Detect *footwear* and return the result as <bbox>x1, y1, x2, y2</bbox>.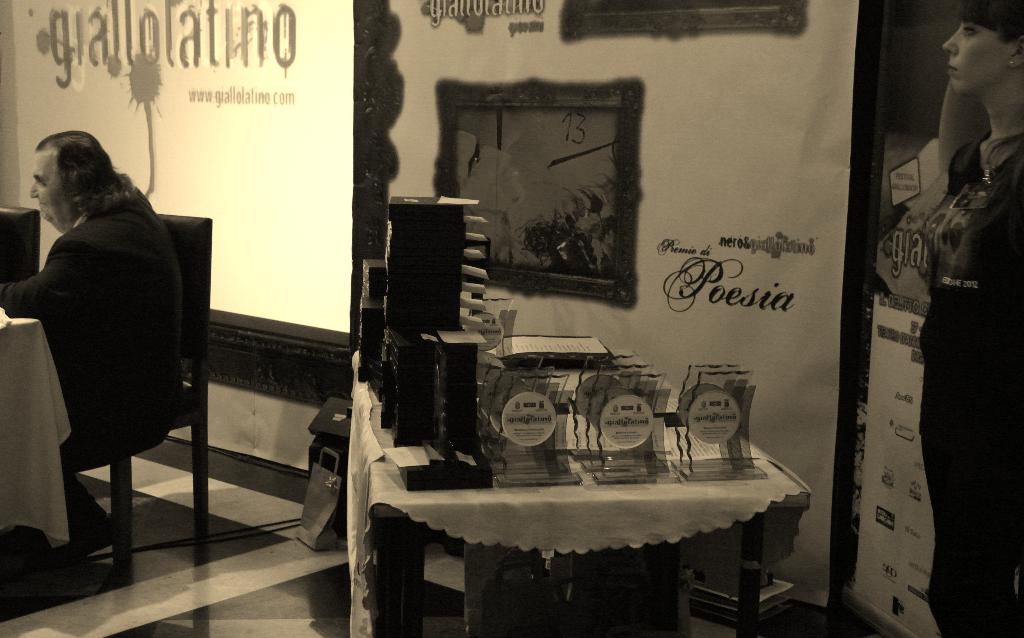
<bbox>64, 523, 110, 557</bbox>.
